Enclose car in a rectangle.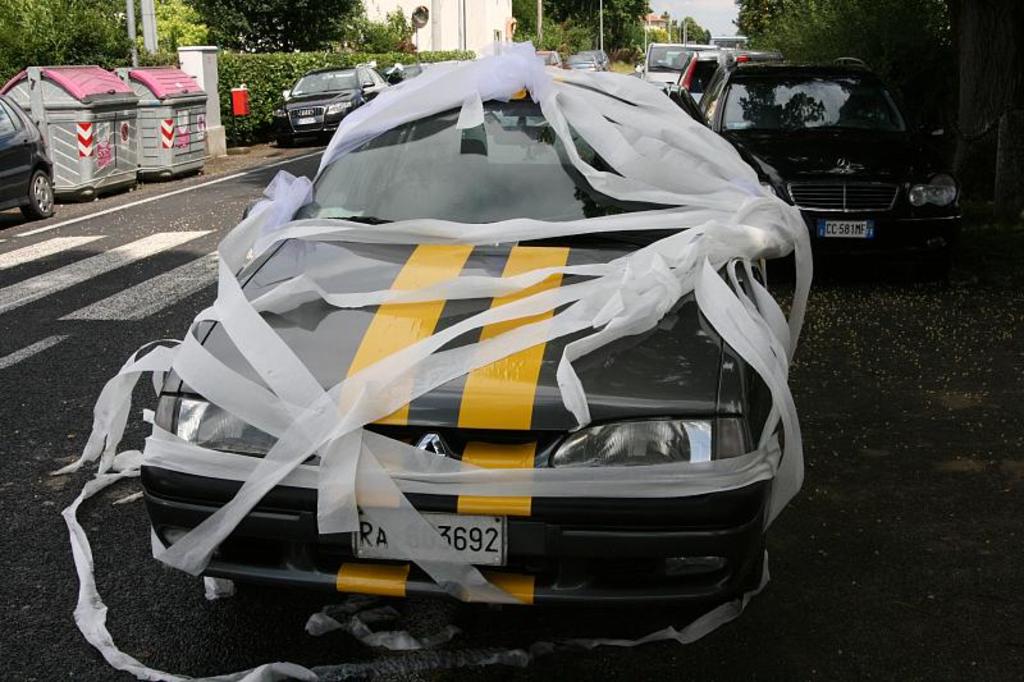
detection(676, 40, 782, 114).
